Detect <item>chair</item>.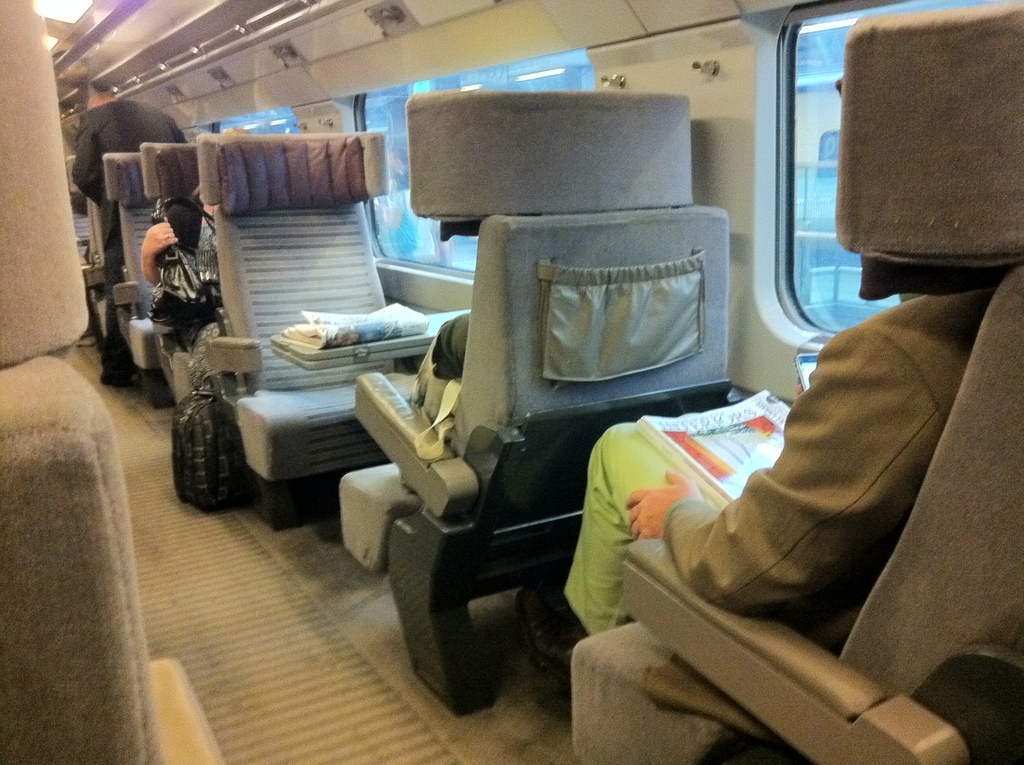
Detected at [x1=186, y1=124, x2=441, y2=542].
